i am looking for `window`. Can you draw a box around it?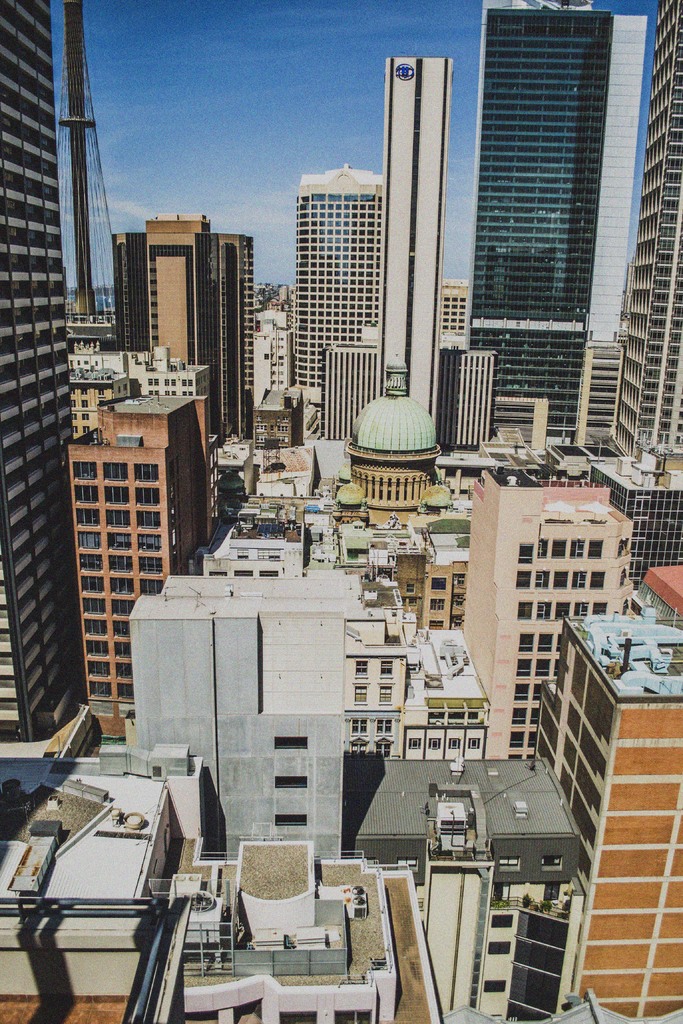
Sure, the bounding box is (x1=109, y1=556, x2=132, y2=572).
